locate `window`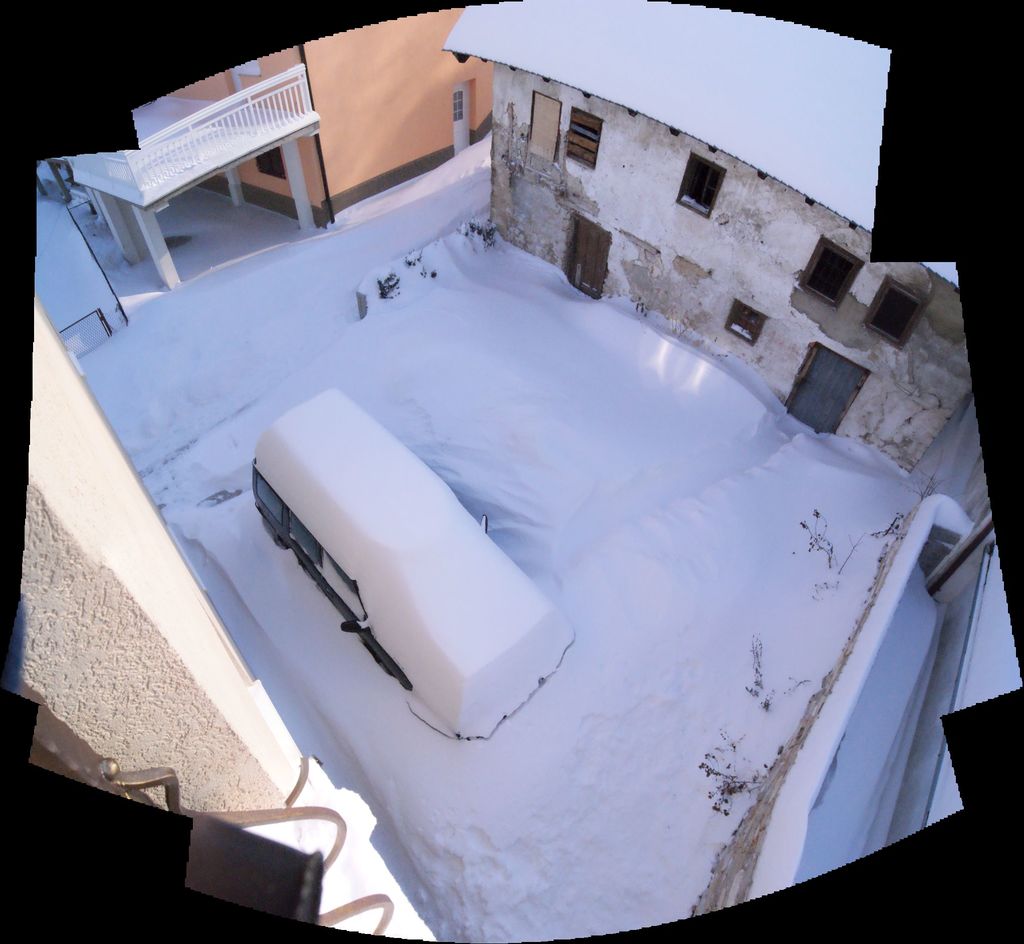
rect(0, 0, 1023, 943)
